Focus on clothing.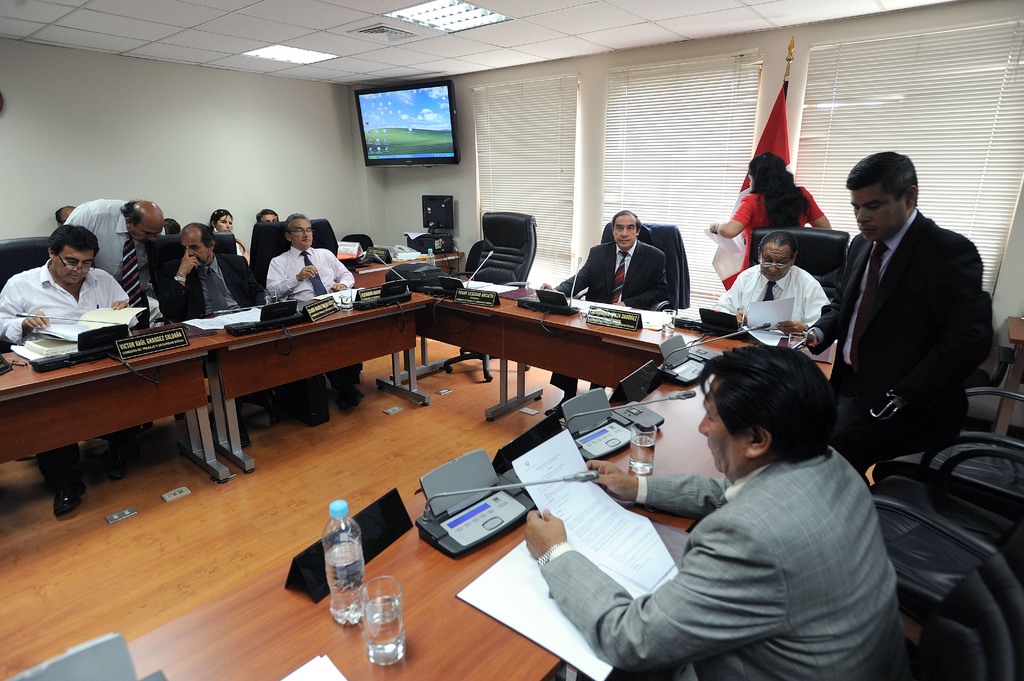
Focused at [x1=527, y1=442, x2=909, y2=680].
